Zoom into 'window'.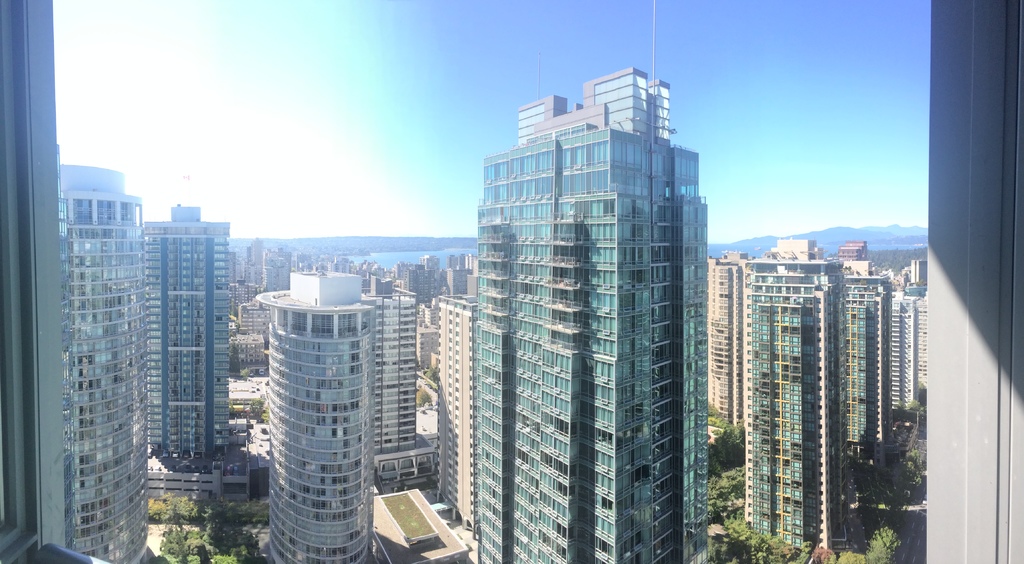
Zoom target: bbox=[449, 391, 452, 395].
